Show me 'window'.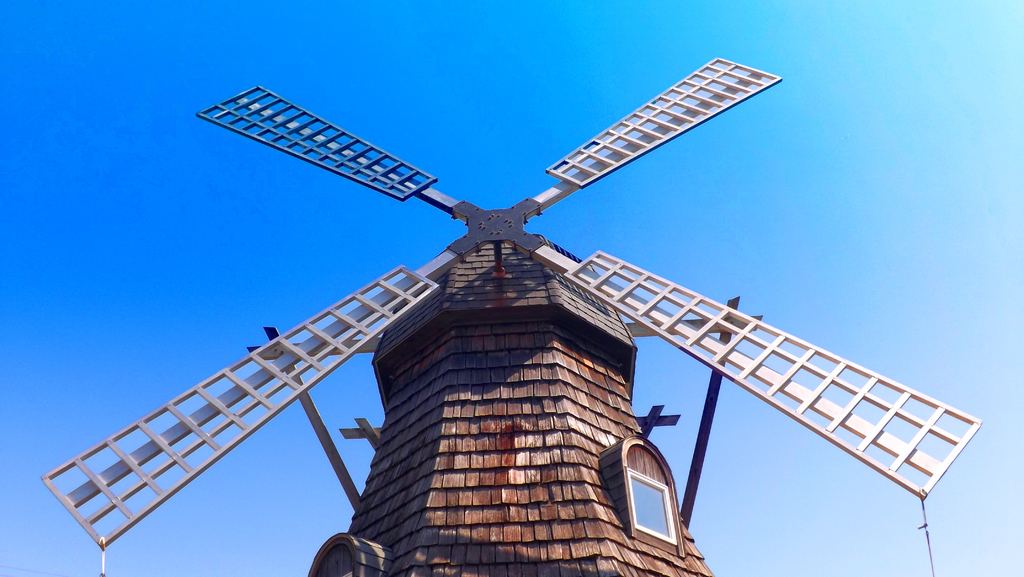
'window' is here: box(620, 437, 672, 543).
